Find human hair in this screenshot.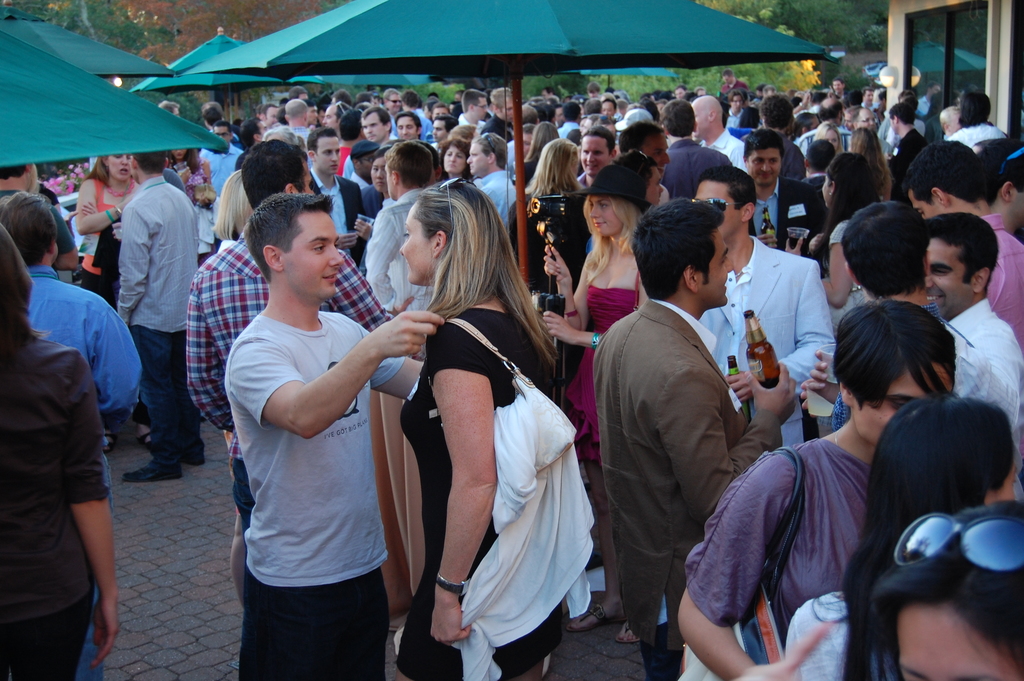
The bounding box for human hair is [83, 152, 112, 187].
